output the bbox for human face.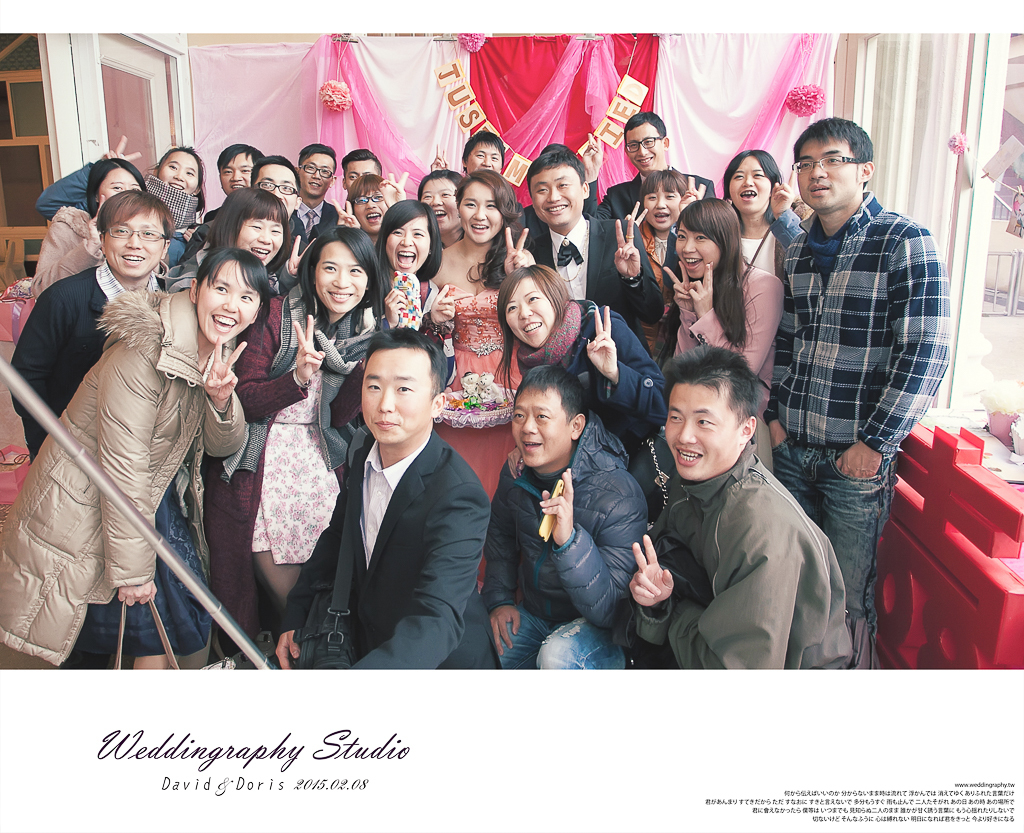
<box>797,134,864,211</box>.
